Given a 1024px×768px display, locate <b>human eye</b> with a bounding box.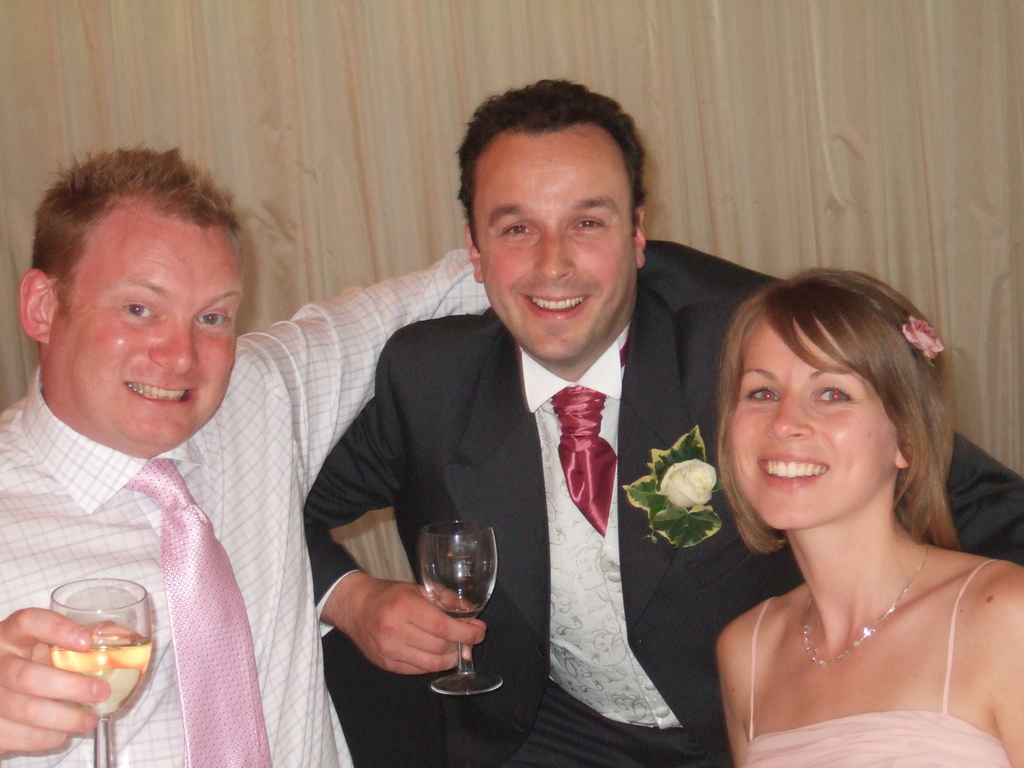
Located: <box>499,221,536,236</box>.
